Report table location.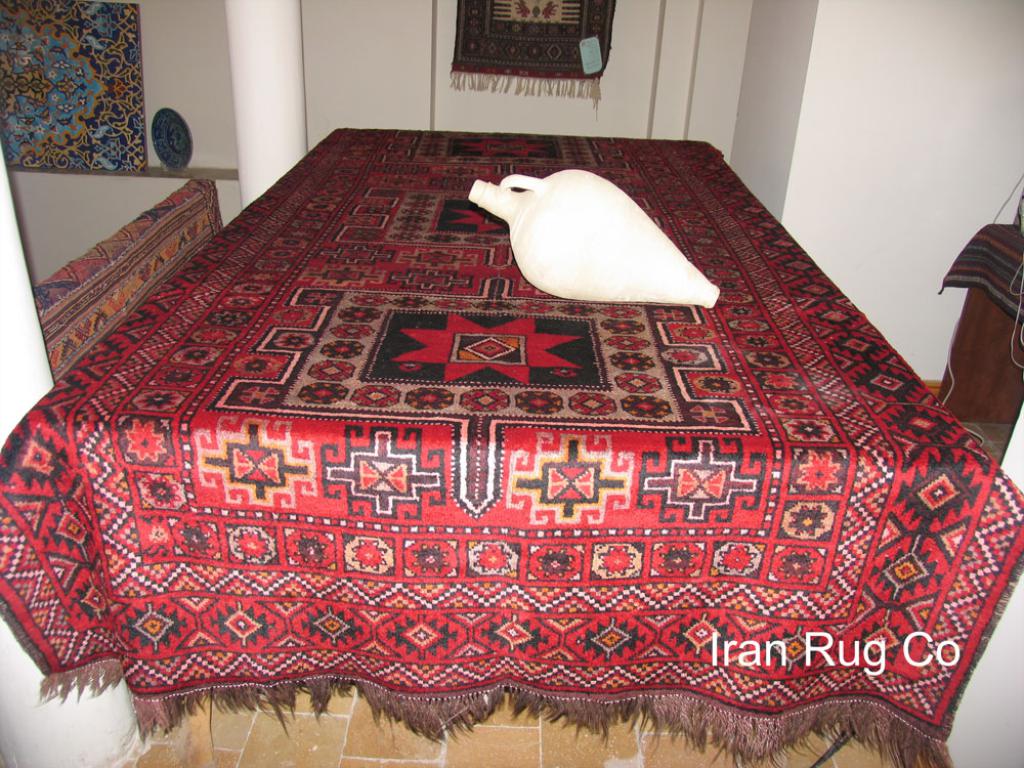
Report: x1=0, y1=100, x2=1023, y2=767.
